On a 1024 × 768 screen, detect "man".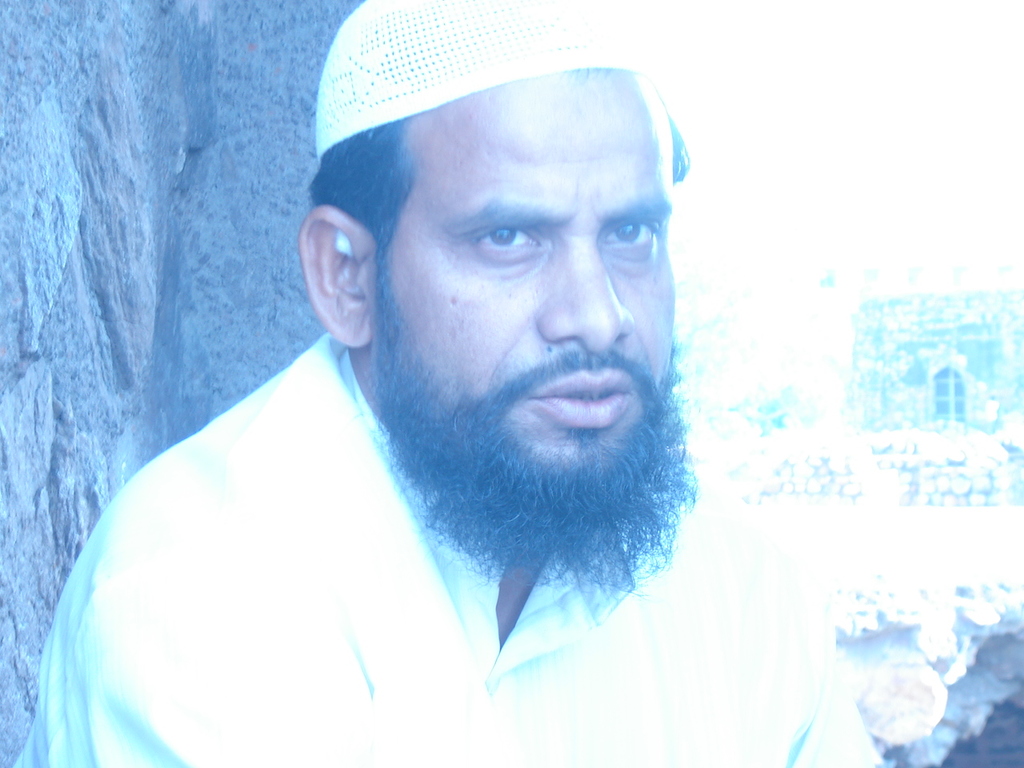
[x1=0, y1=0, x2=868, y2=767].
